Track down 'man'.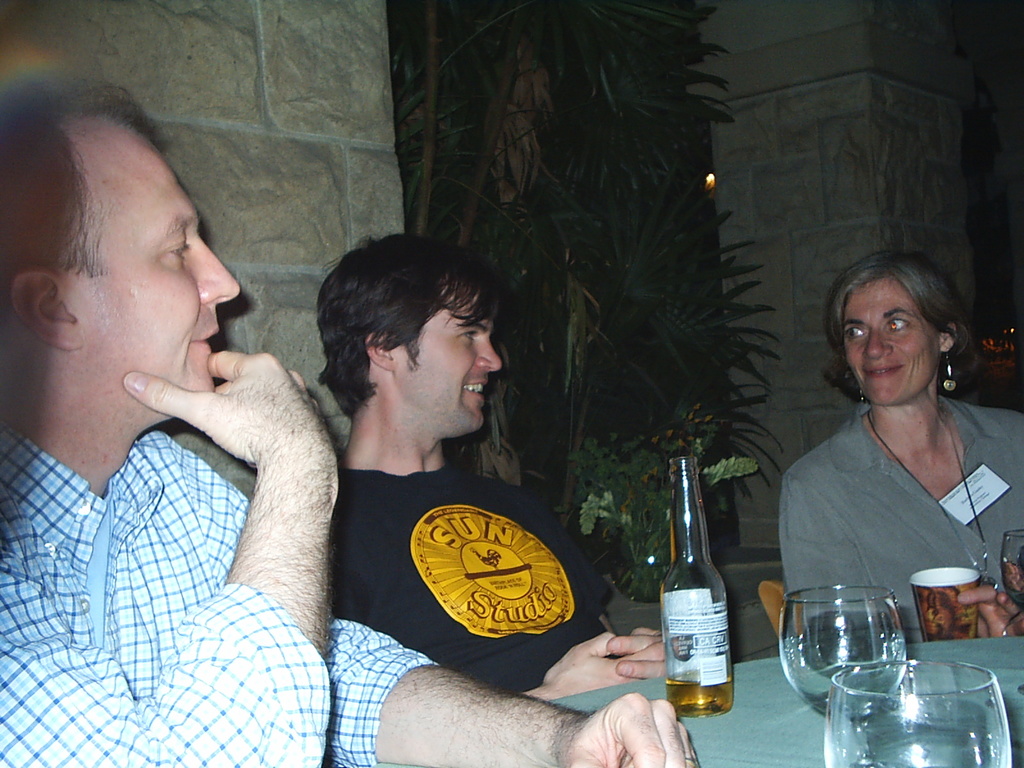
Tracked to [0, 74, 702, 767].
